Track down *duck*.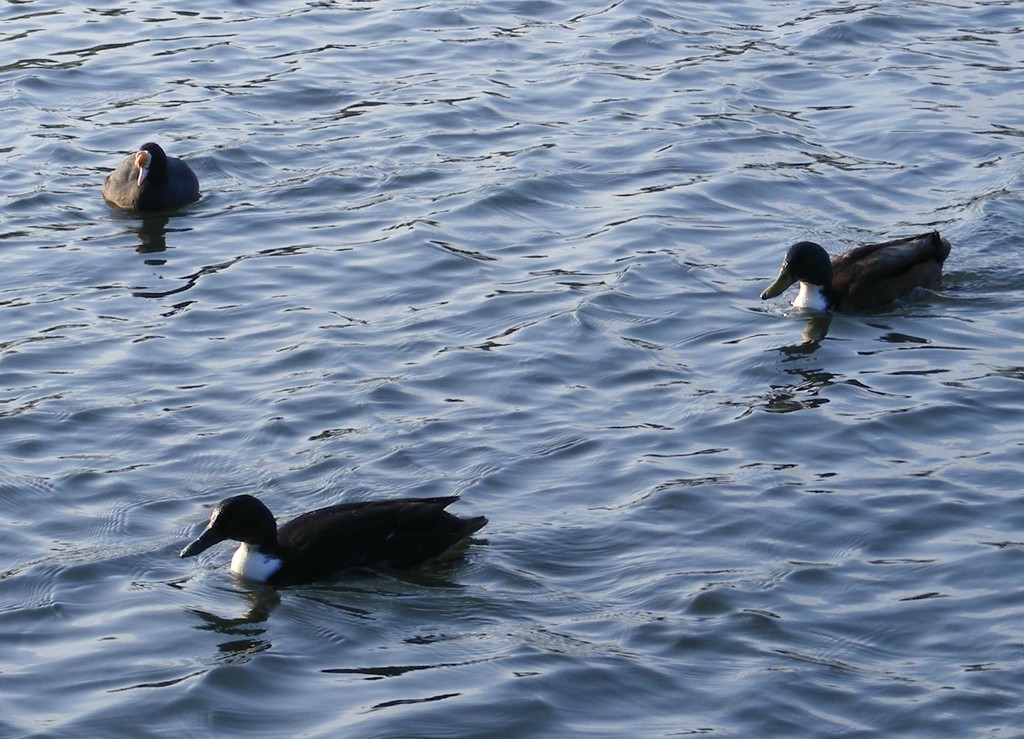
Tracked to [left=99, top=138, right=203, bottom=215].
